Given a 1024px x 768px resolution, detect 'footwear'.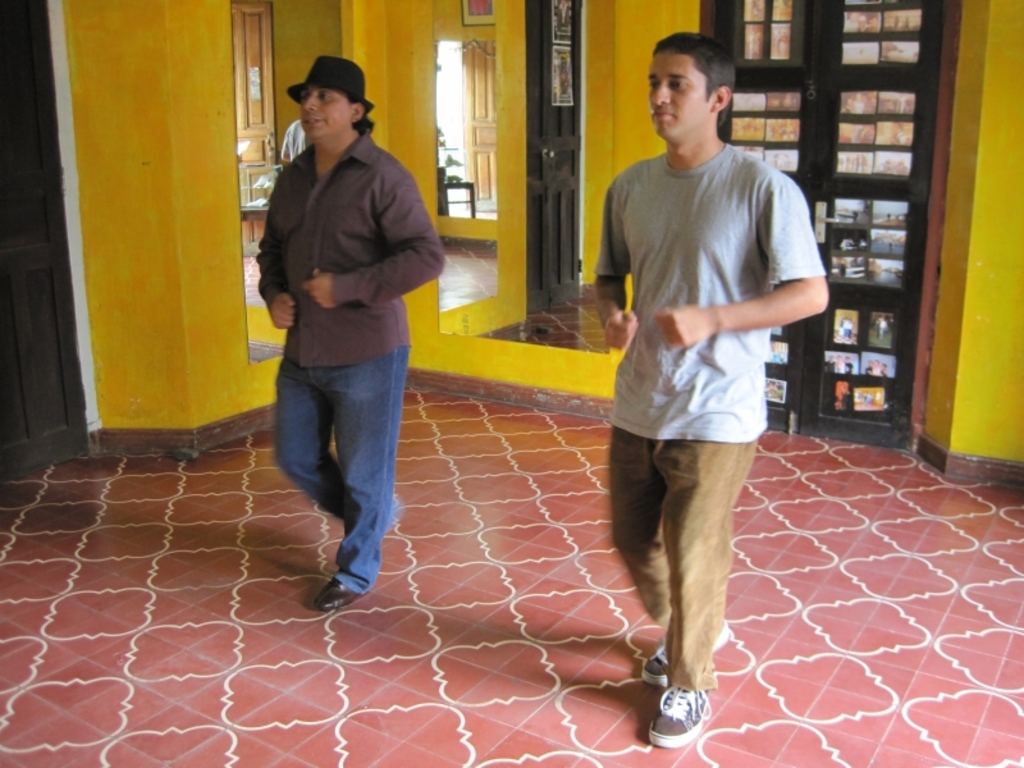
650 685 713 750.
